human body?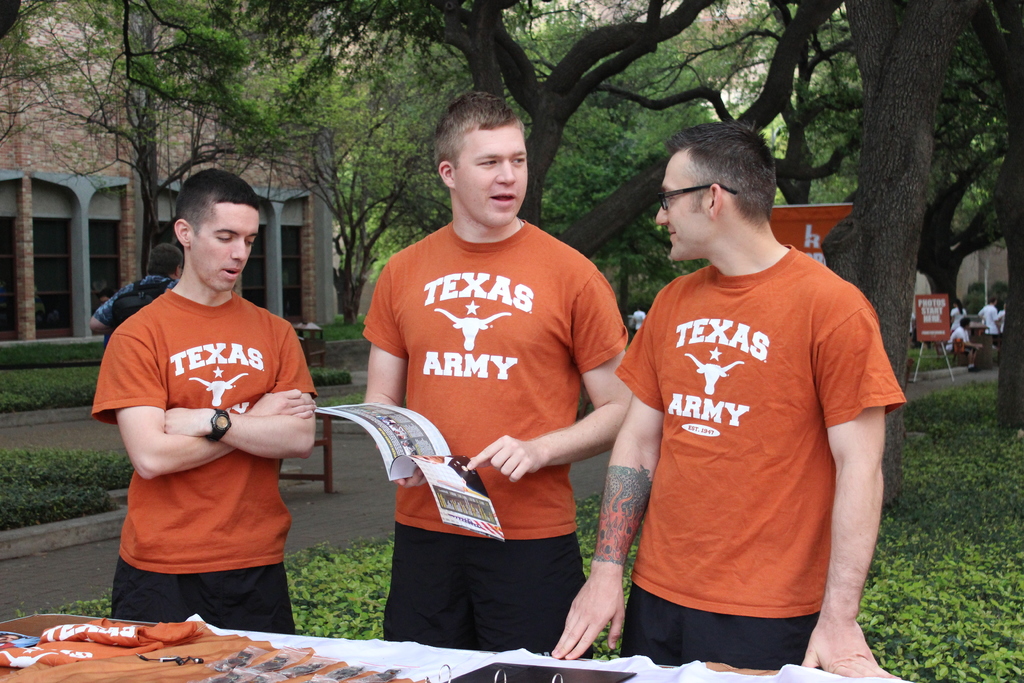
947:323:978:368
